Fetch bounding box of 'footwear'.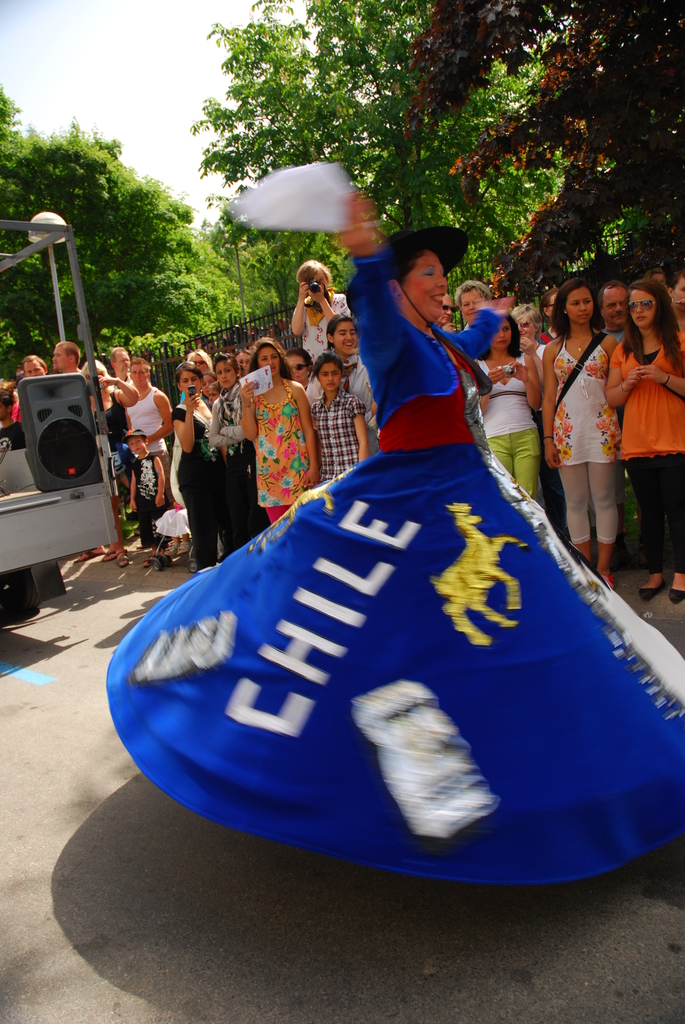
Bbox: [176, 532, 195, 555].
